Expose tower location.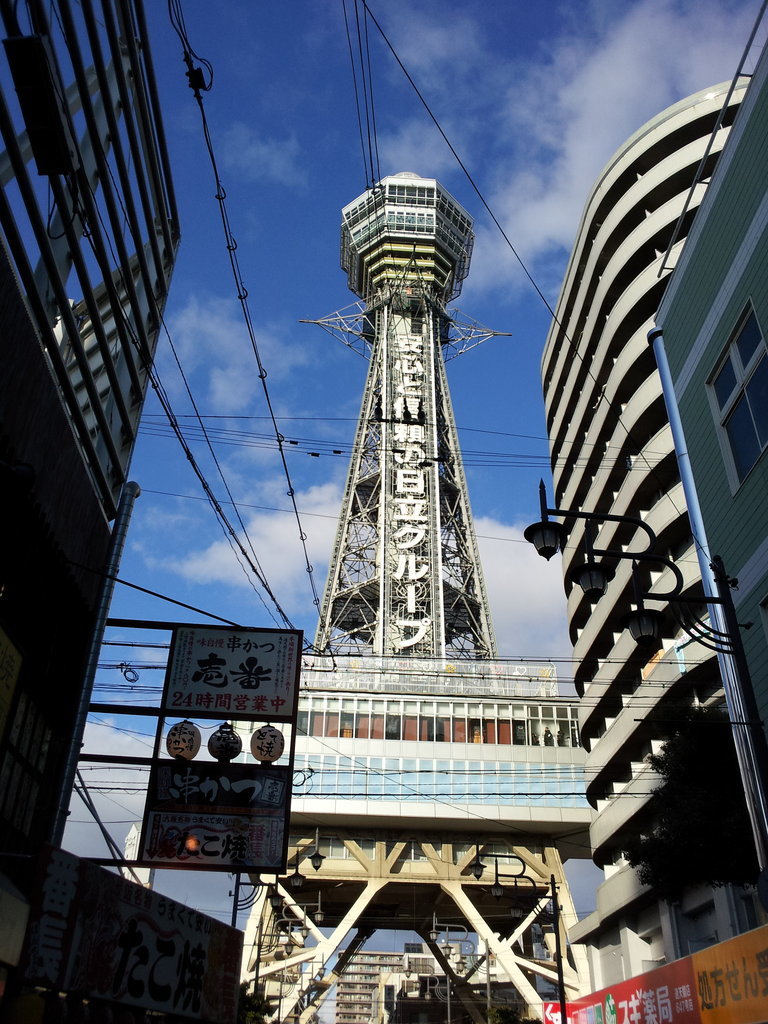
Exposed at 0/0/181/1023.
